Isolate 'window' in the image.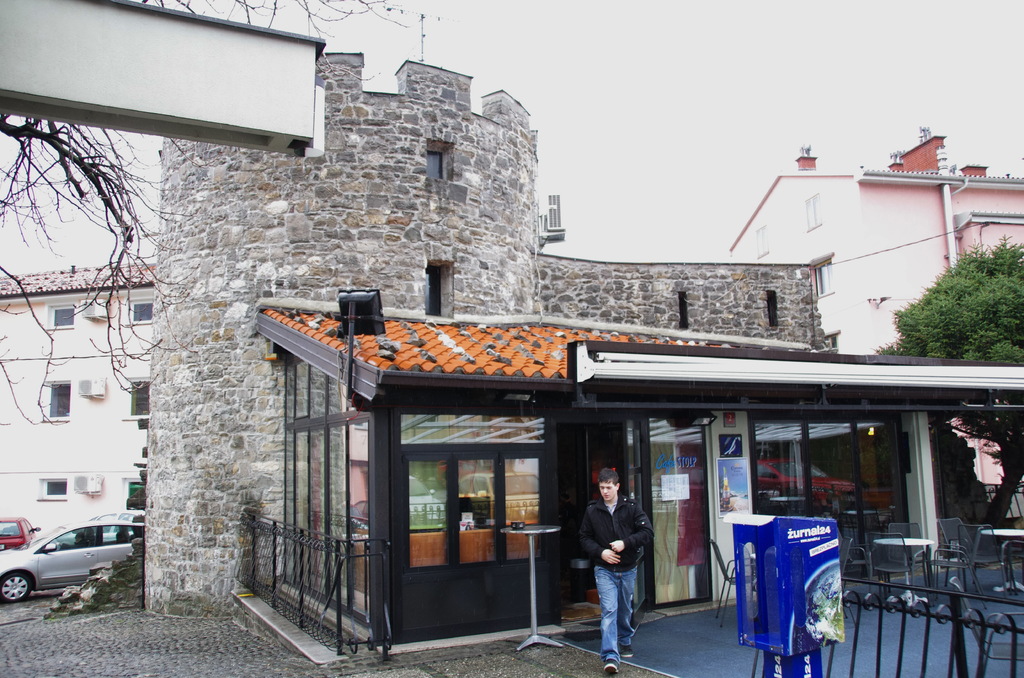
Isolated region: left=49, top=525, right=98, bottom=549.
